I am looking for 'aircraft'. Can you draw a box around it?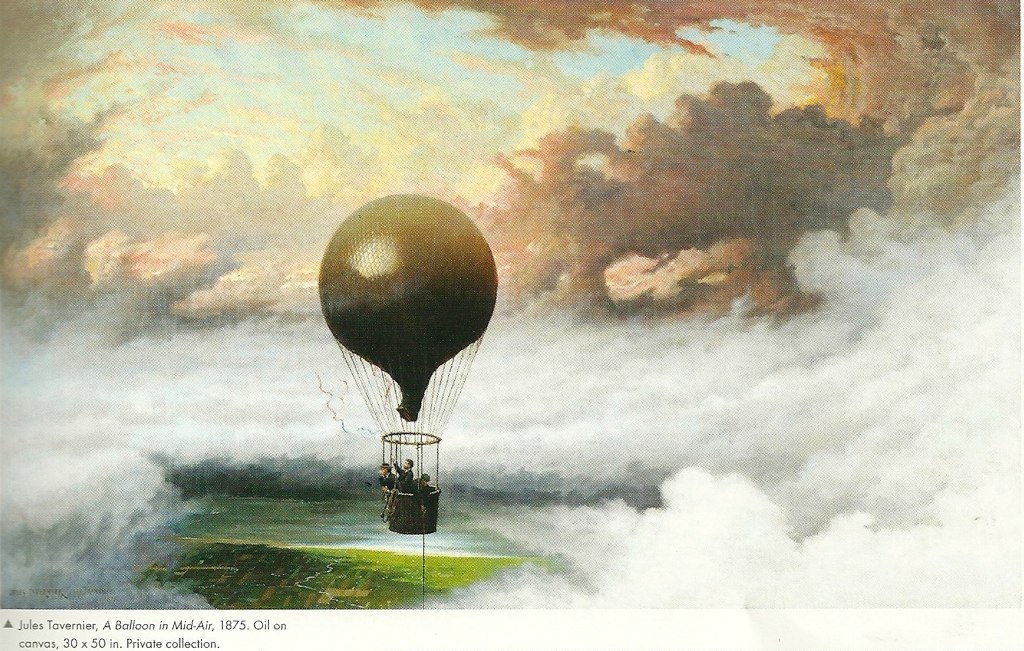
Sure, the bounding box is bbox(321, 191, 501, 534).
